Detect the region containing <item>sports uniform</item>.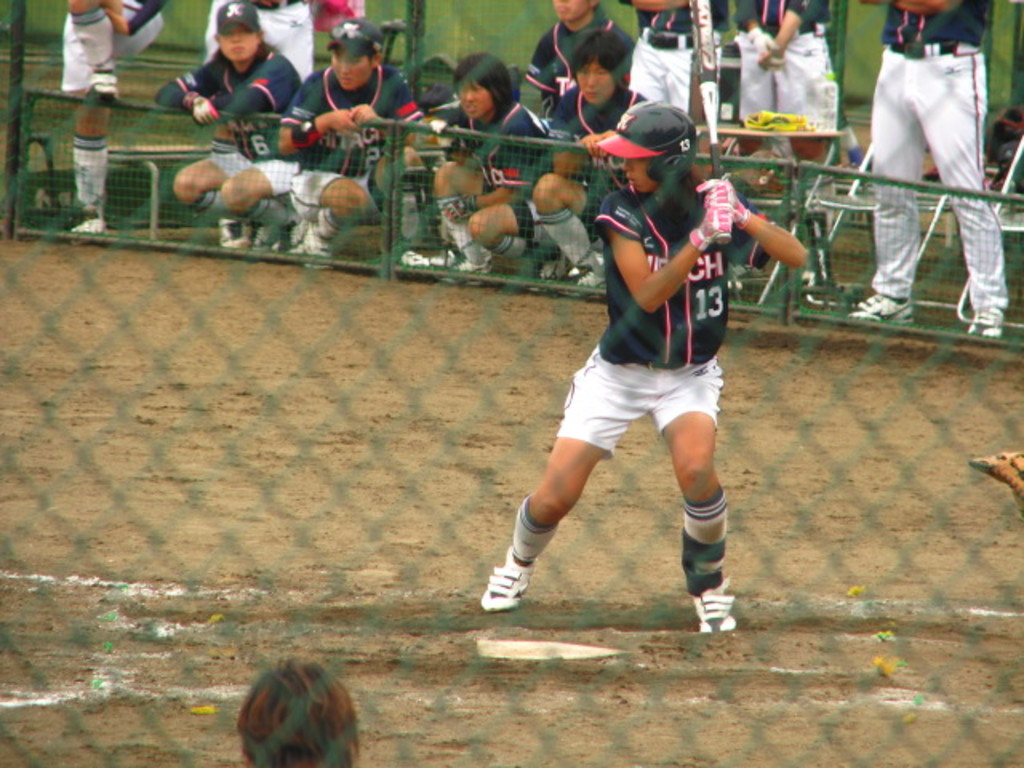
(left=197, top=0, right=312, bottom=250).
